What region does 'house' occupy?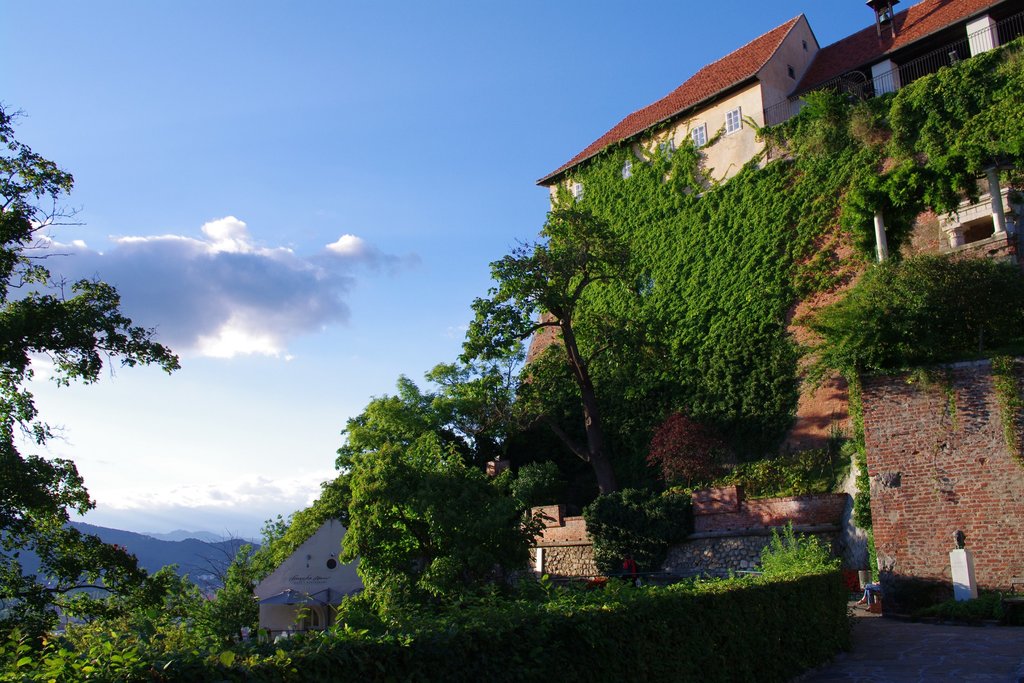
Rect(792, 0, 1022, 120).
